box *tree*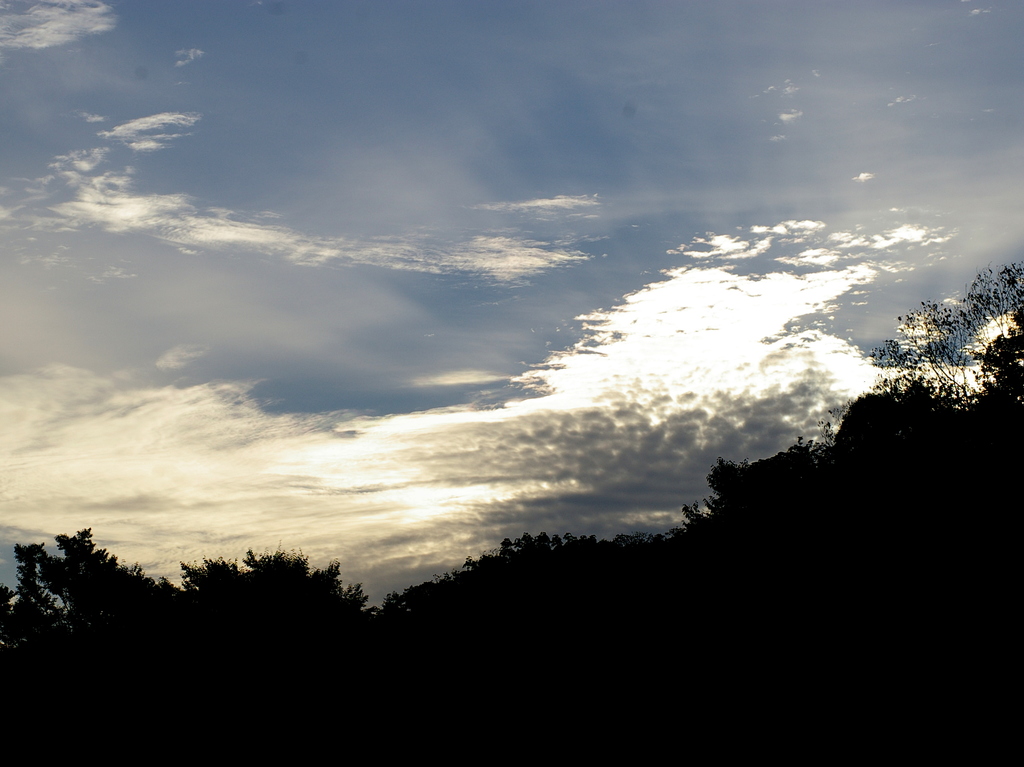
11, 522, 138, 642
